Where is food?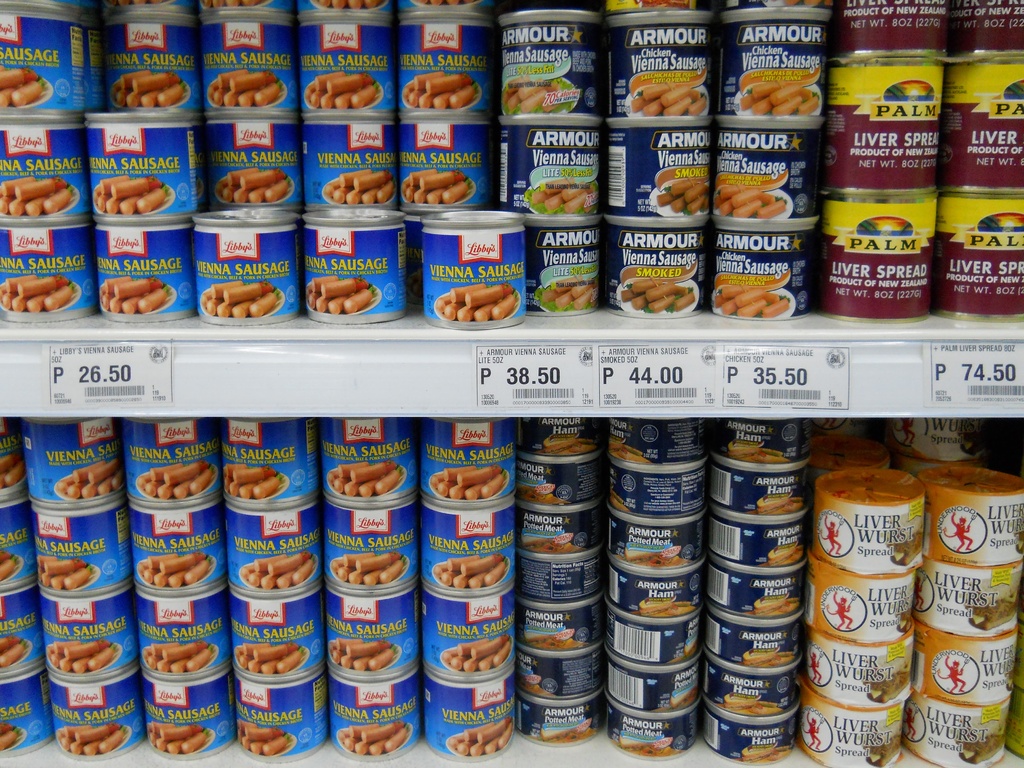
Rect(522, 529, 574, 549).
